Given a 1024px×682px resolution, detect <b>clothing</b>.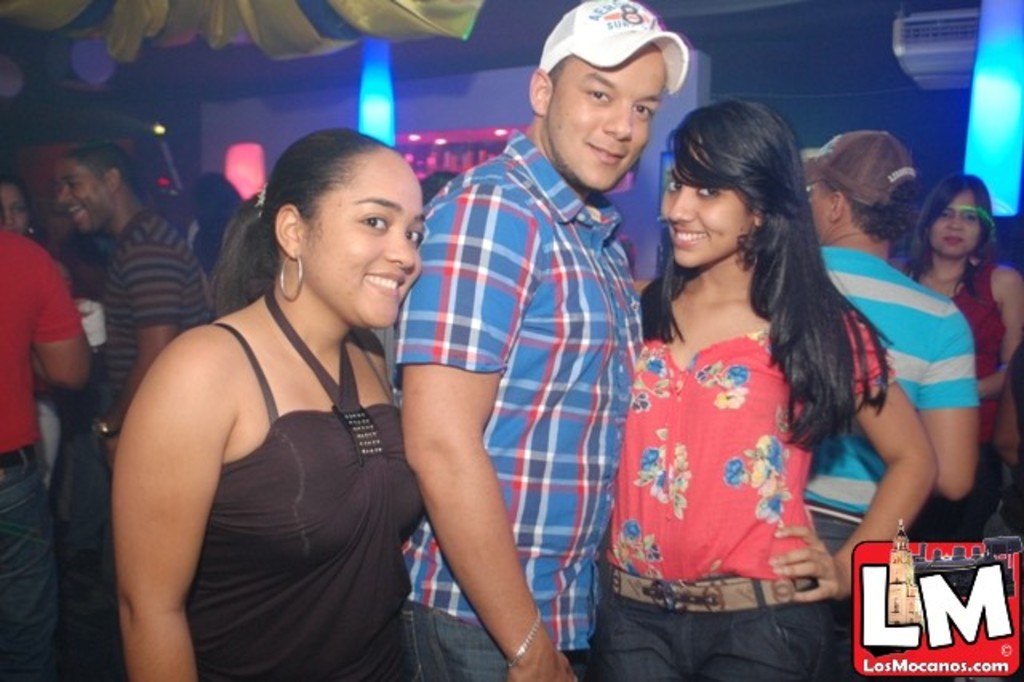
bbox(0, 227, 82, 680).
